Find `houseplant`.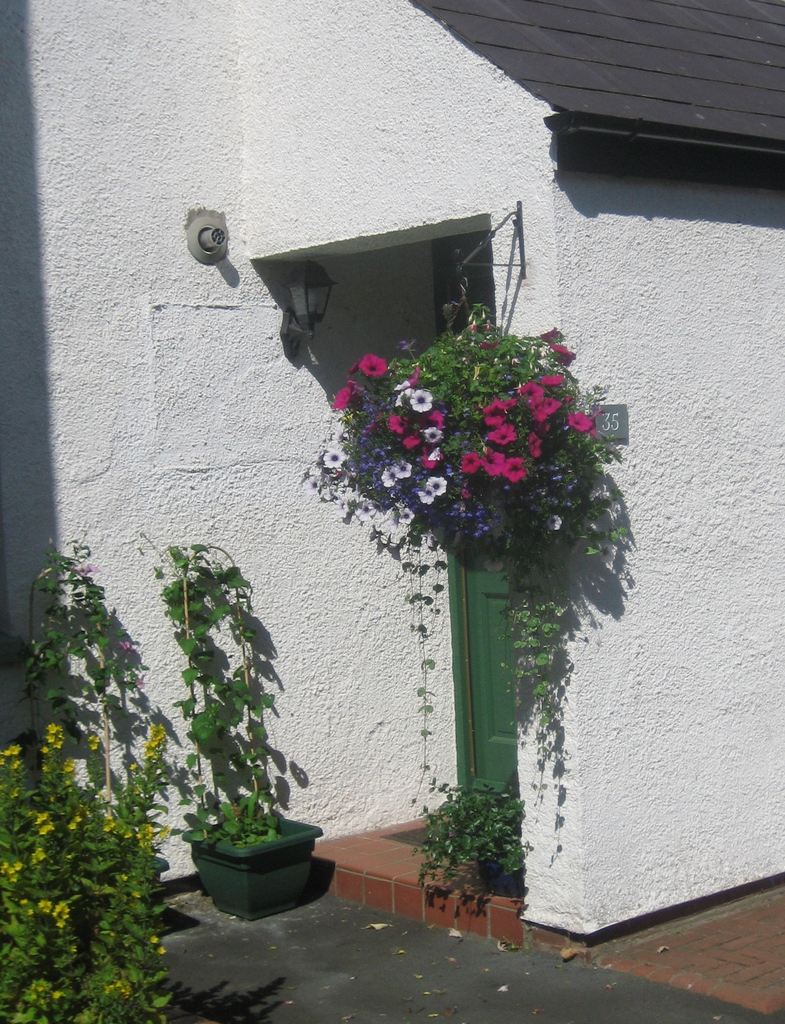
(x1=0, y1=708, x2=176, y2=1023).
